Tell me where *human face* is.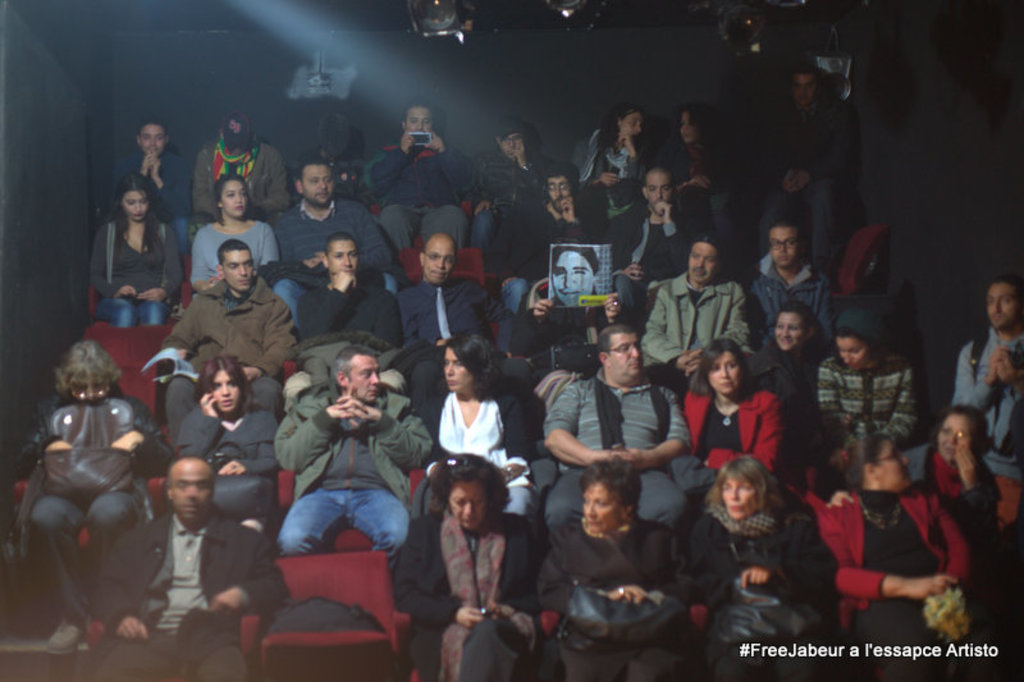
*human face* is at [x1=878, y1=436, x2=913, y2=490].
